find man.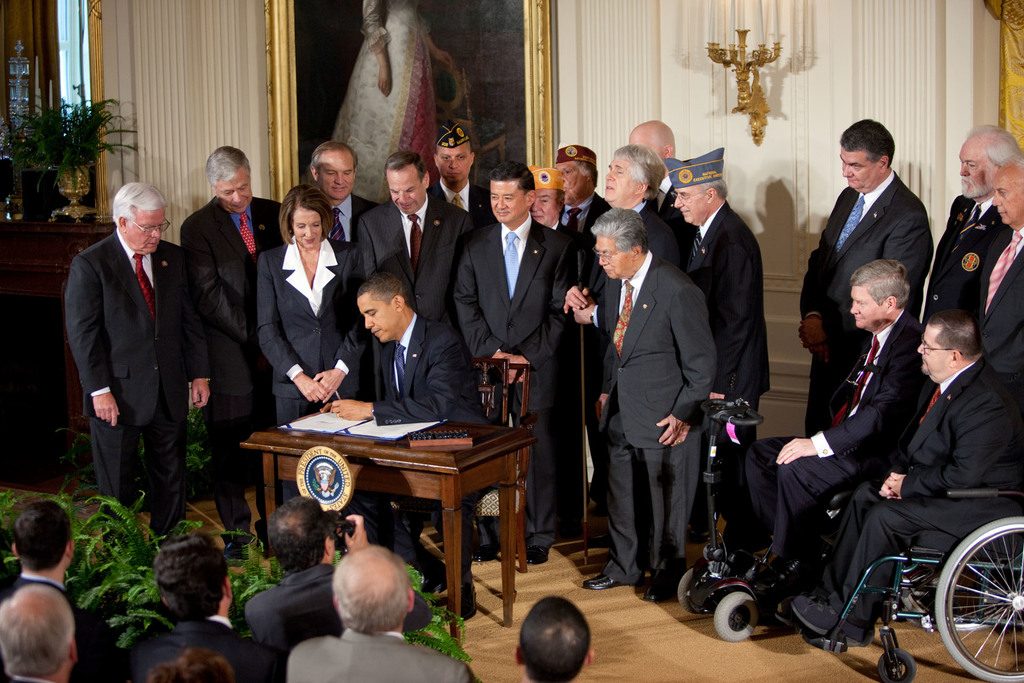
box=[237, 497, 431, 659].
